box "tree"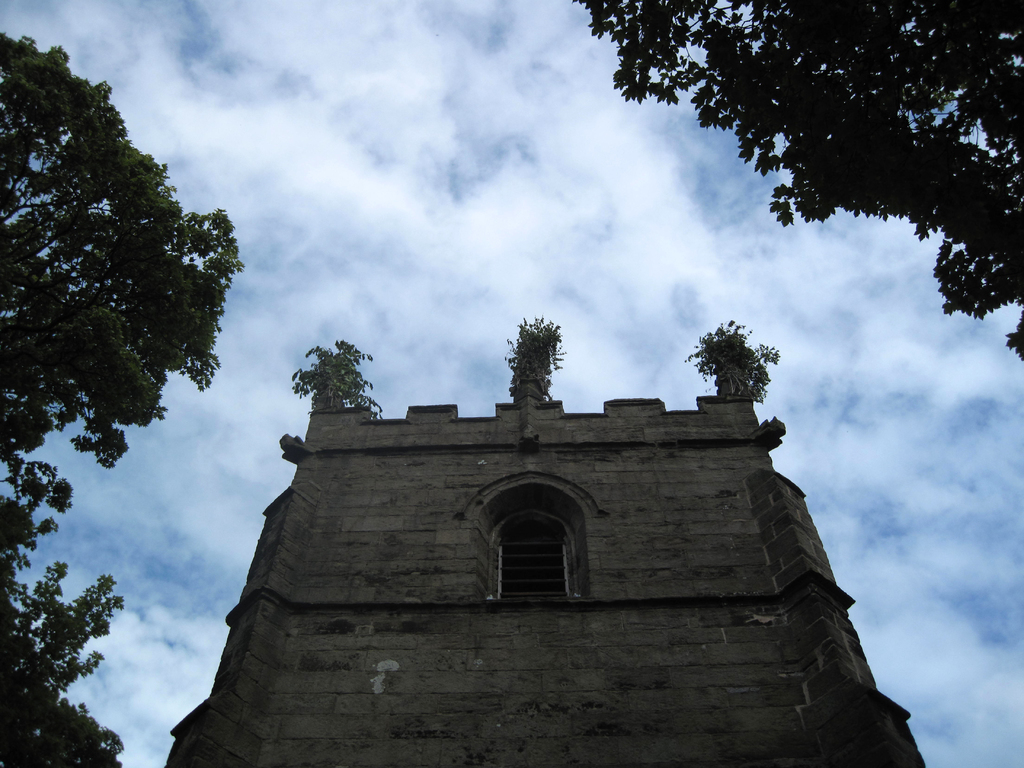
[x1=10, y1=10, x2=265, y2=700]
